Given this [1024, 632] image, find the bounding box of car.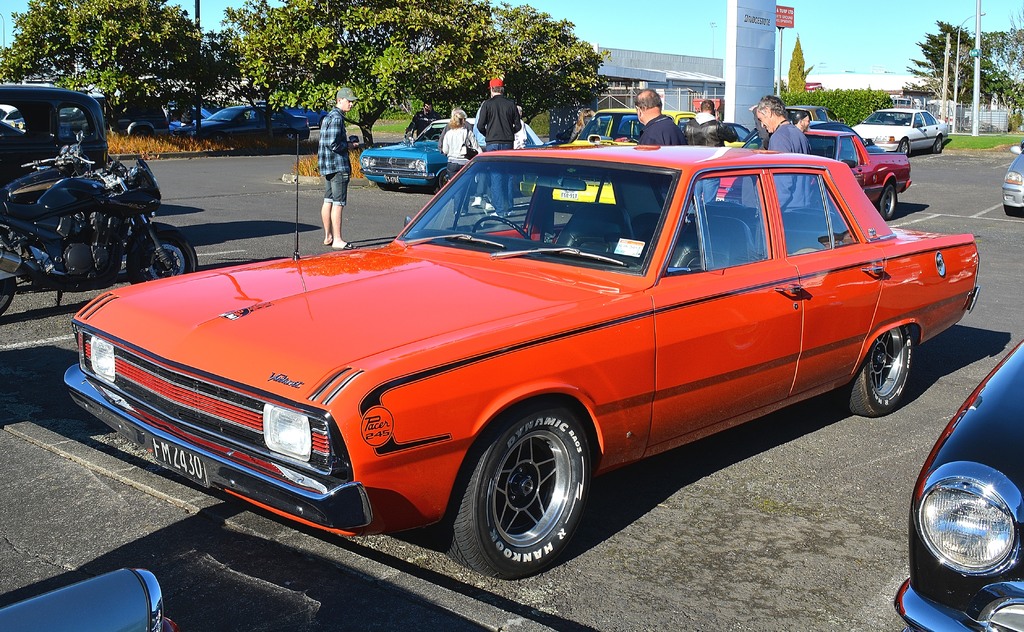
select_region(1005, 138, 1023, 218).
